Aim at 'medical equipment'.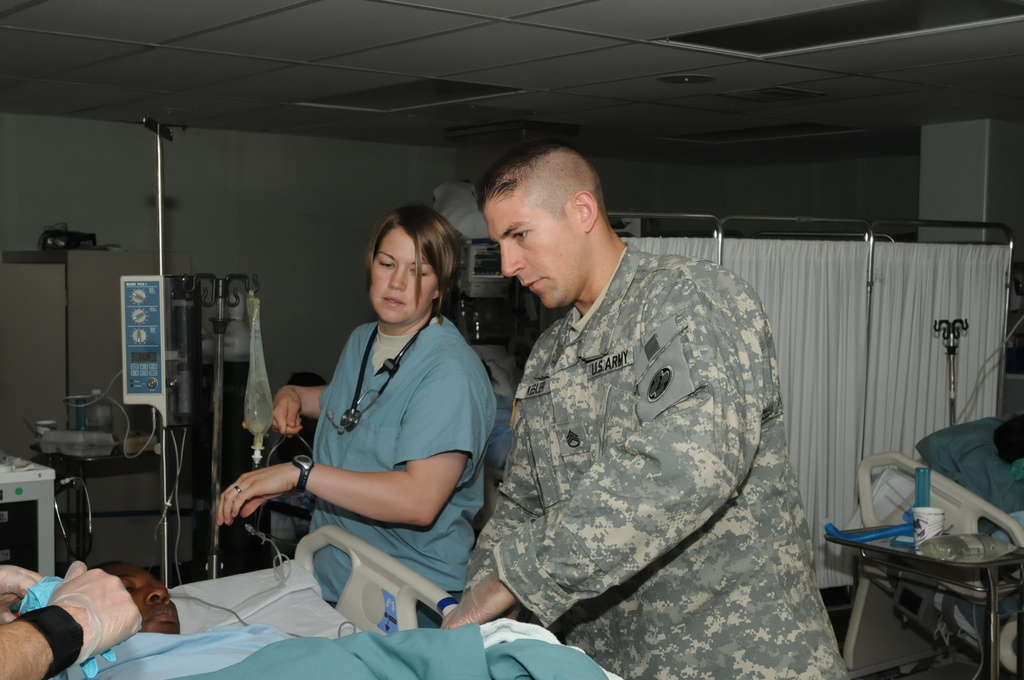
Aimed at pyautogui.locateOnScreen(0, 452, 54, 578).
